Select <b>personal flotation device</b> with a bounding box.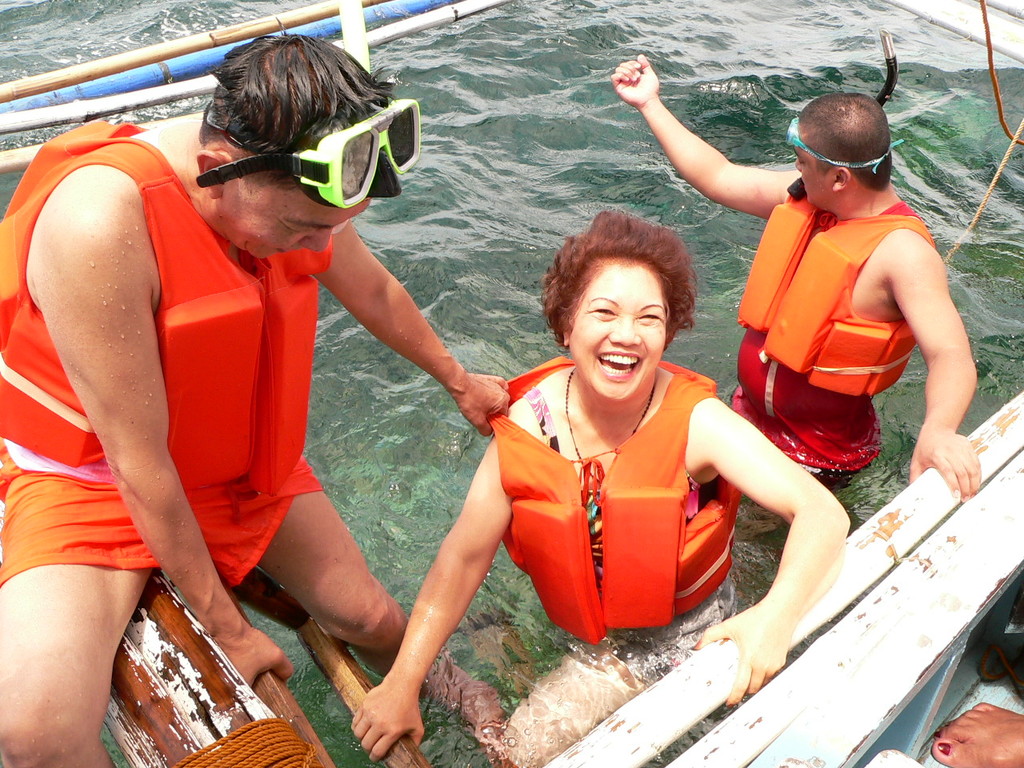
(721, 195, 953, 408).
